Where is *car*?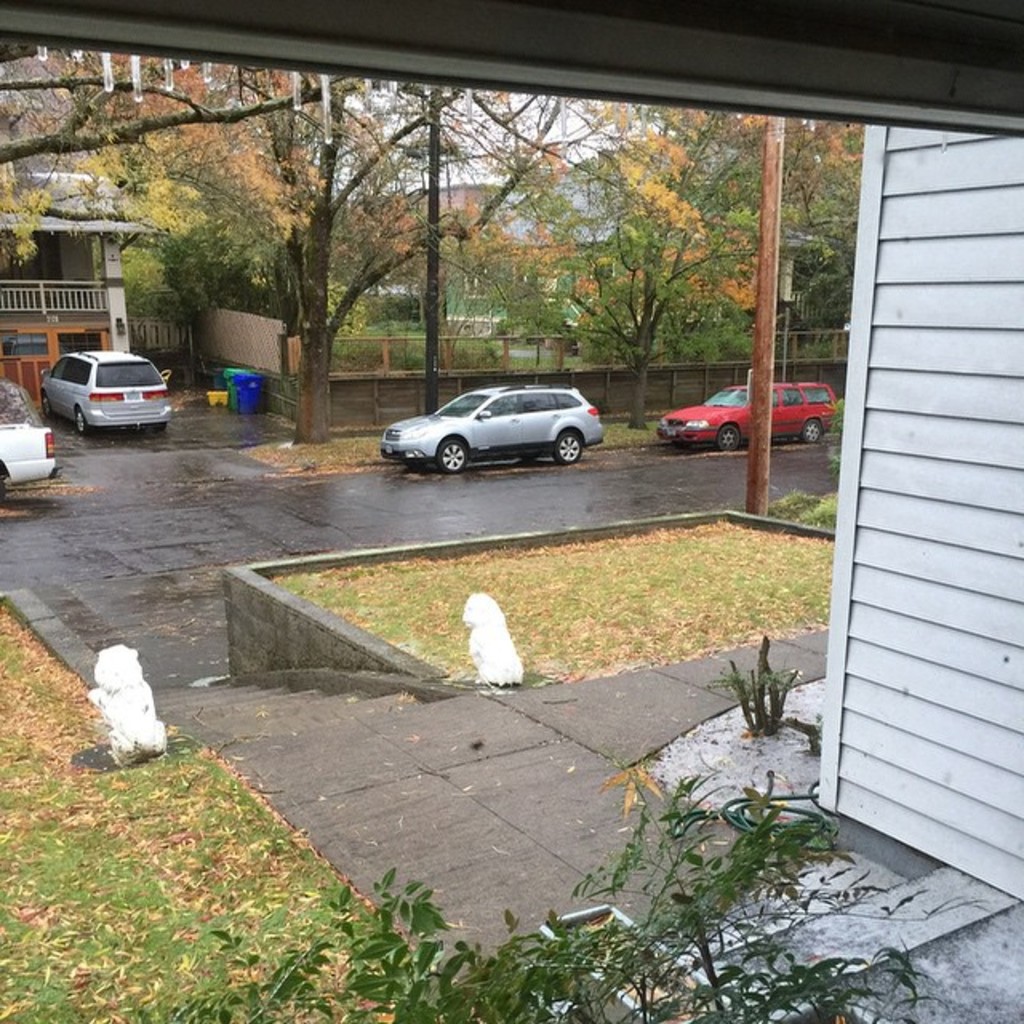
region(43, 347, 170, 432).
